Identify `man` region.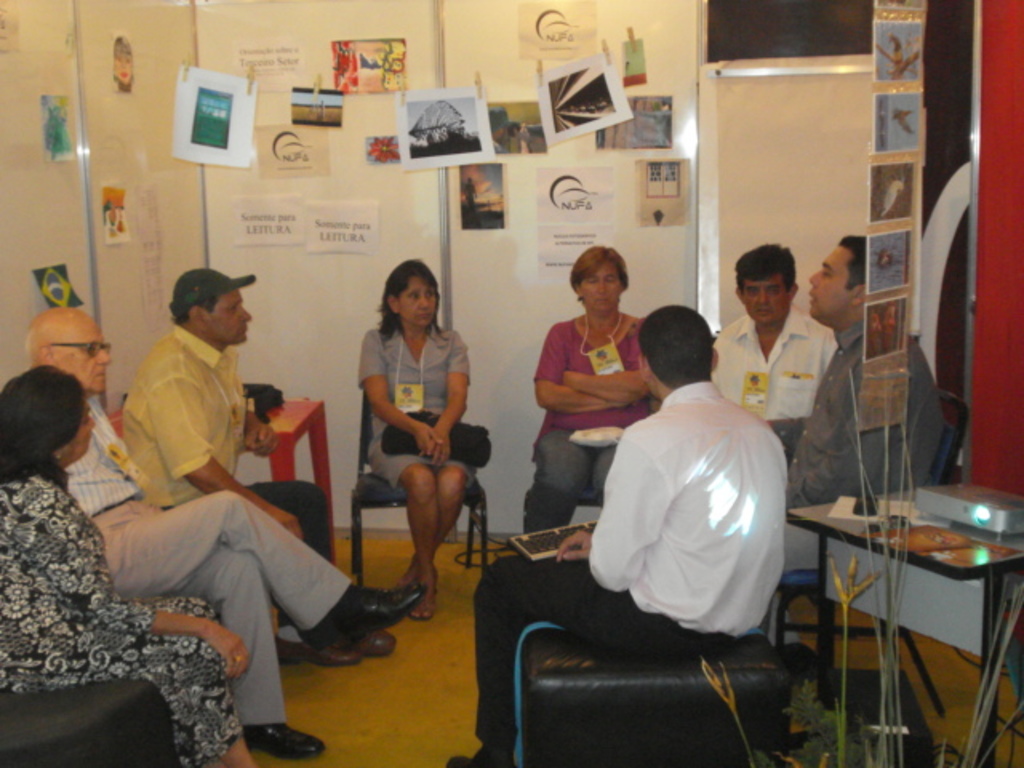
Region: BBox(21, 299, 426, 766).
